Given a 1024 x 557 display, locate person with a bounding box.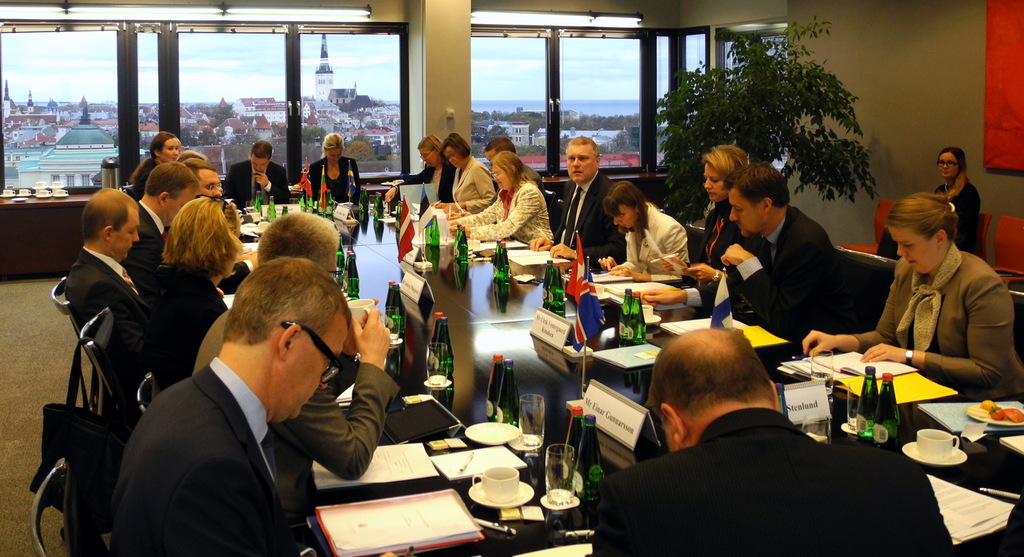
Located: x1=448, y1=150, x2=557, y2=248.
